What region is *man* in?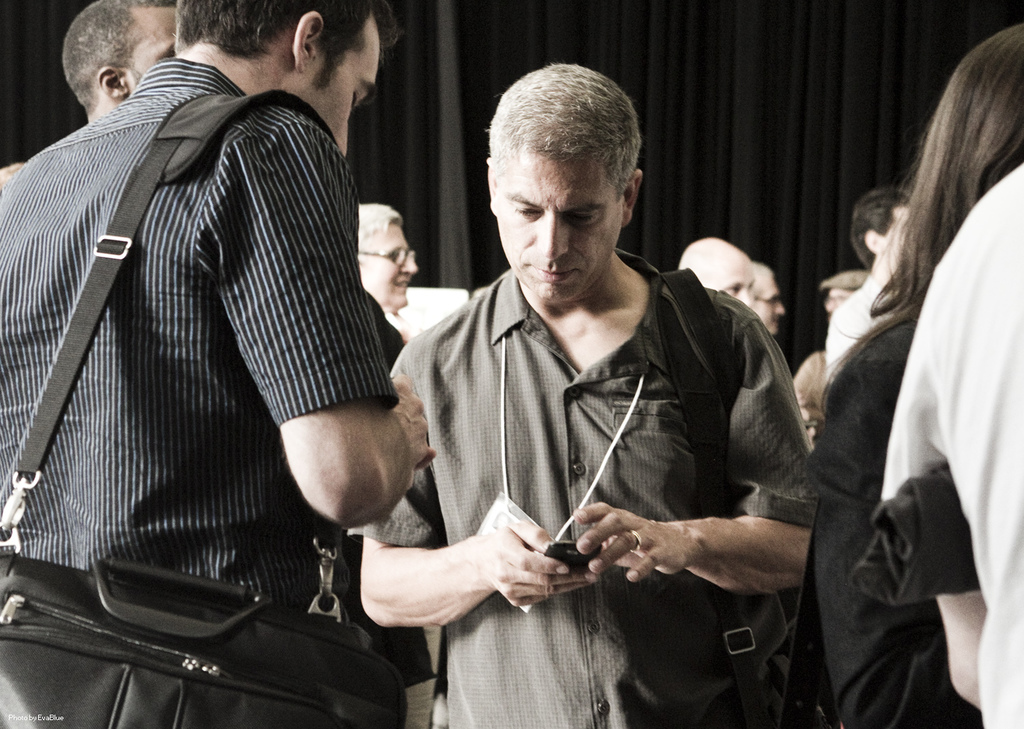
[x1=674, y1=236, x2=760, y2=306].
